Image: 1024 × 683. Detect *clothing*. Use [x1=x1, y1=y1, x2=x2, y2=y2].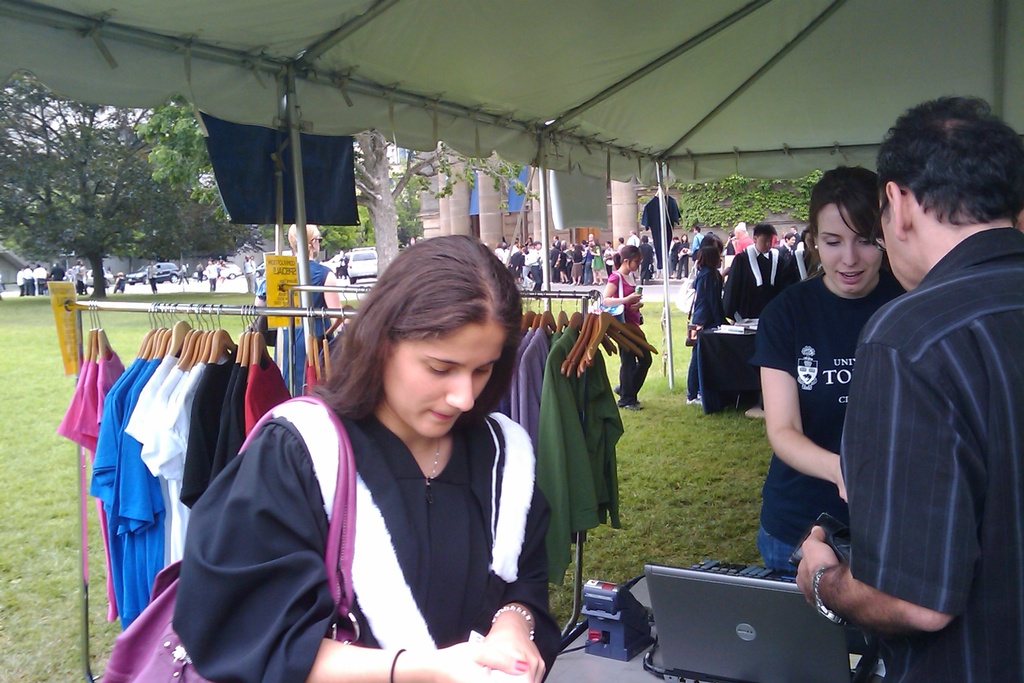
[x1=693, y1=272, x2=722, y2=406].
